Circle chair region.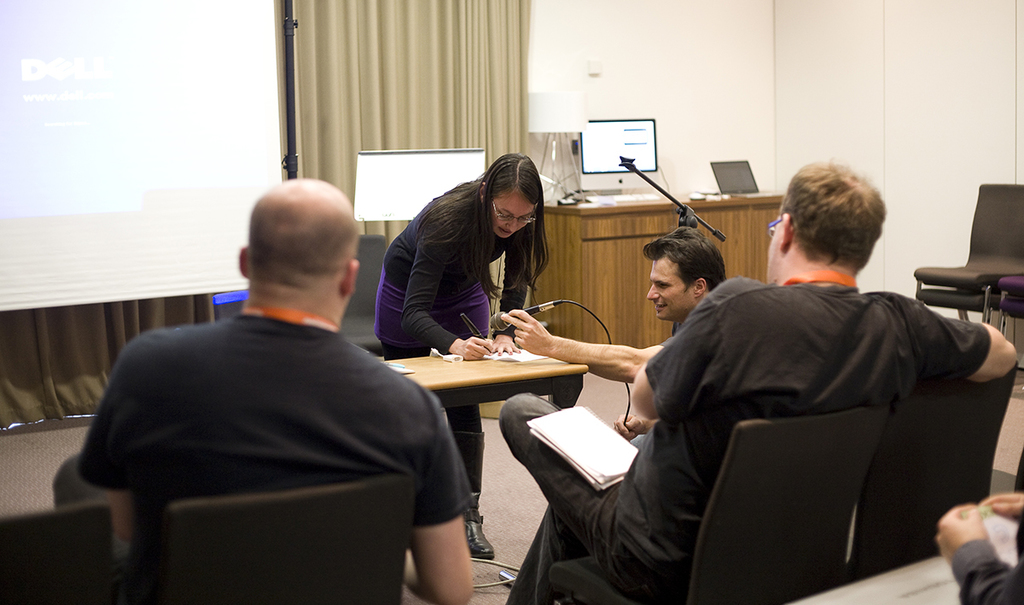
Region: <region>145, 473, 411, 604</region>.
